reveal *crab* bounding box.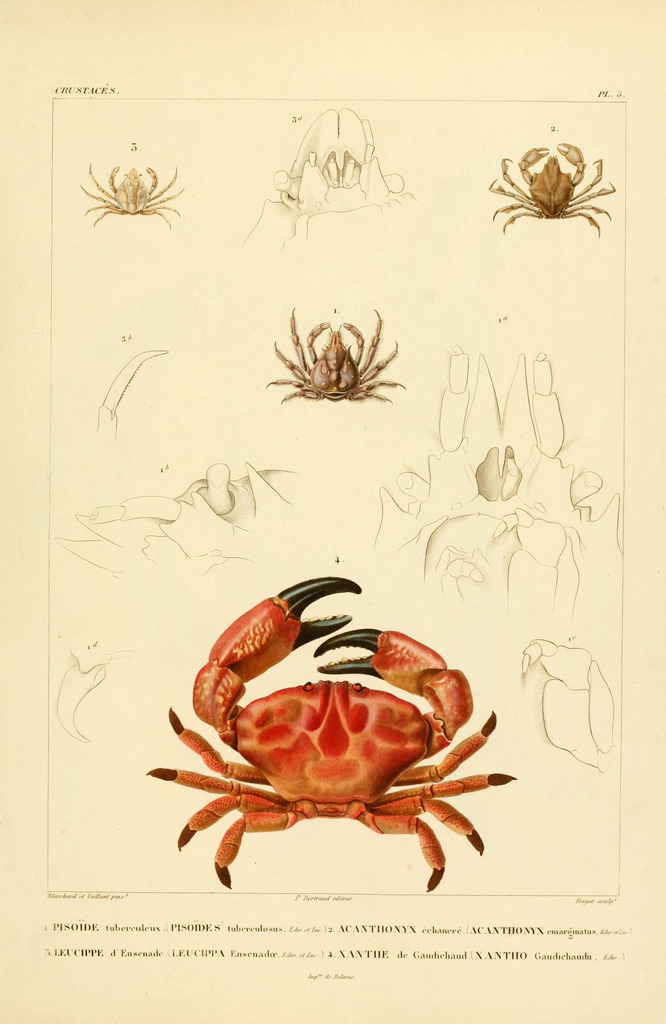
Revealed: 259:307:410:410.
